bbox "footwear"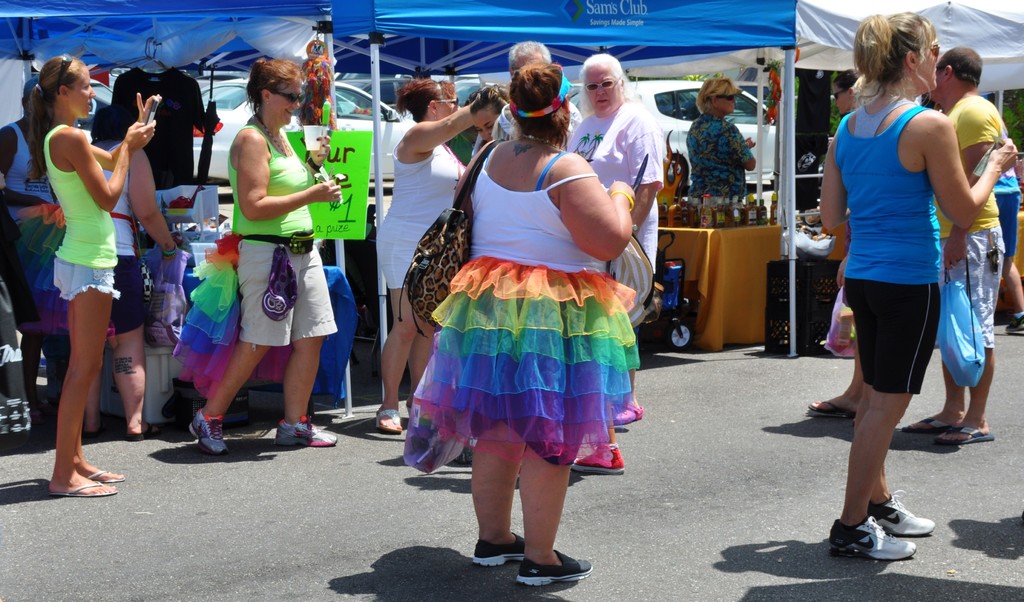
bbox=[515, 549, 593, 589]
